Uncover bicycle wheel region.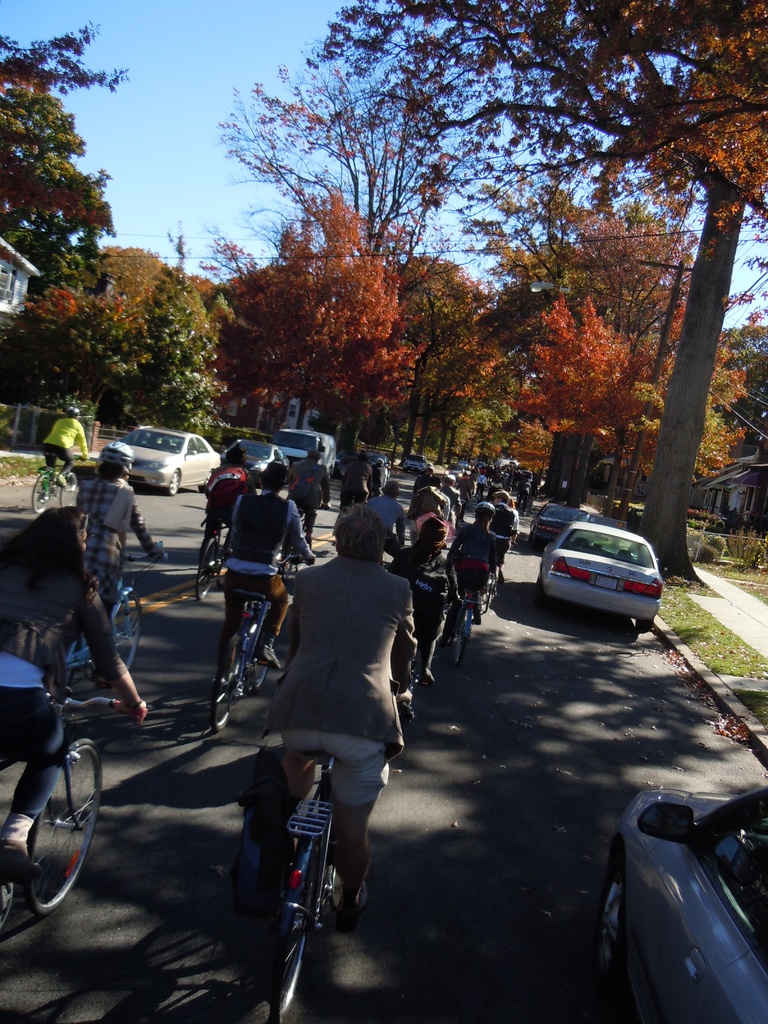
Uncovered: bbox=(269, 837, 322, 1023).
